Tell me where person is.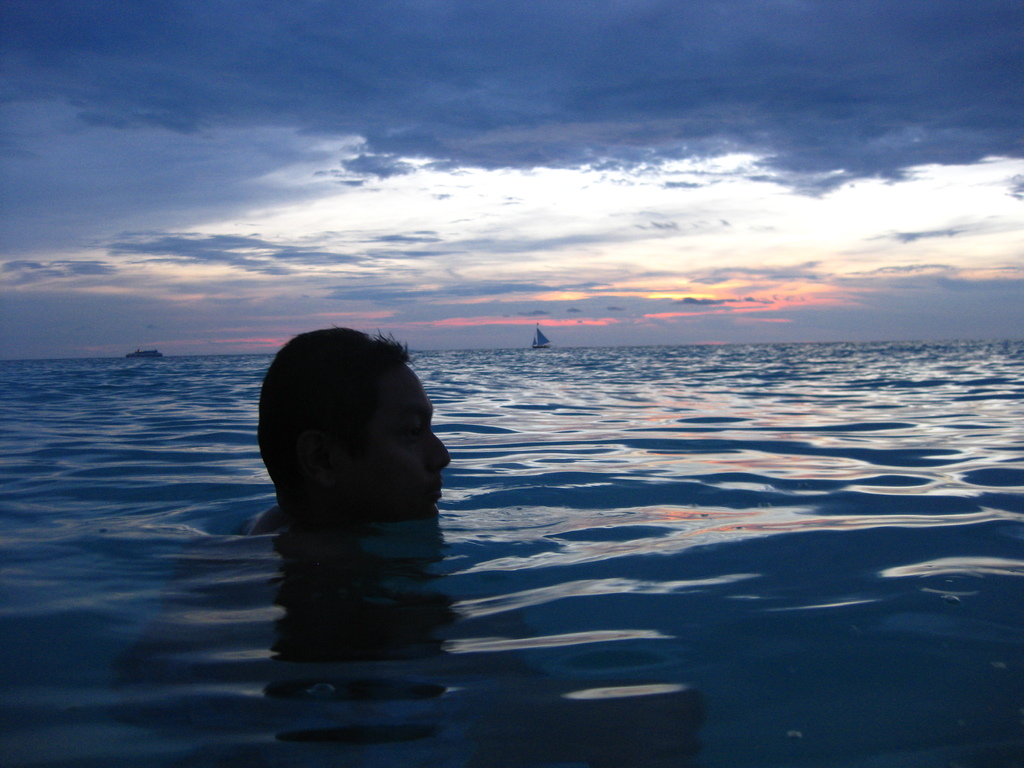
person is at 239, 313, 469, 556.
